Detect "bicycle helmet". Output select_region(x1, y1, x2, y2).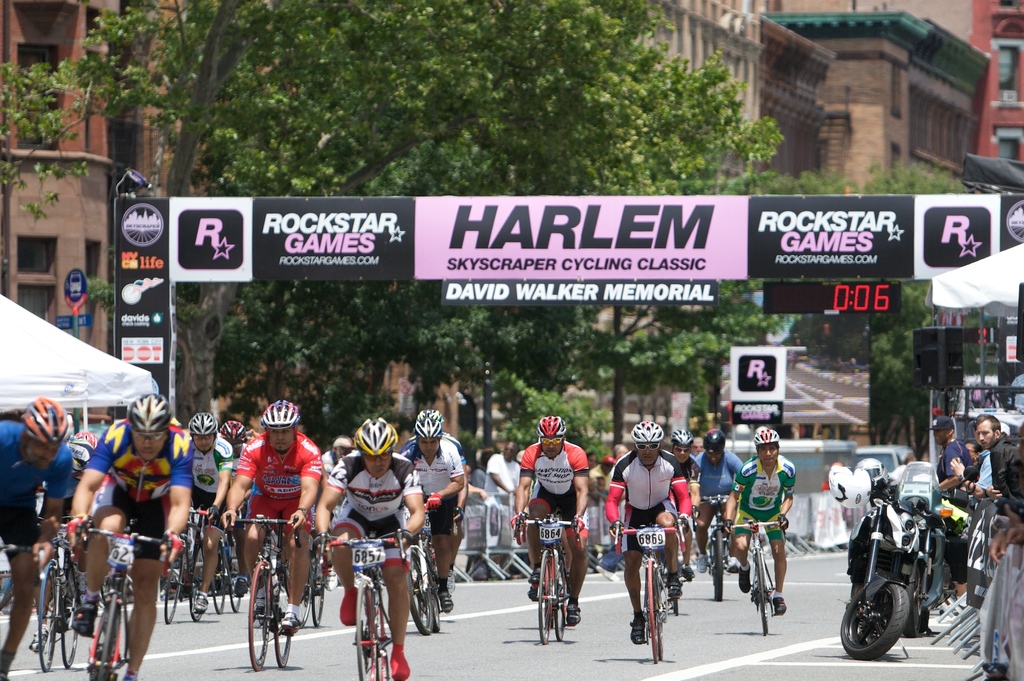
select_region(748, 418, 781, 447).
